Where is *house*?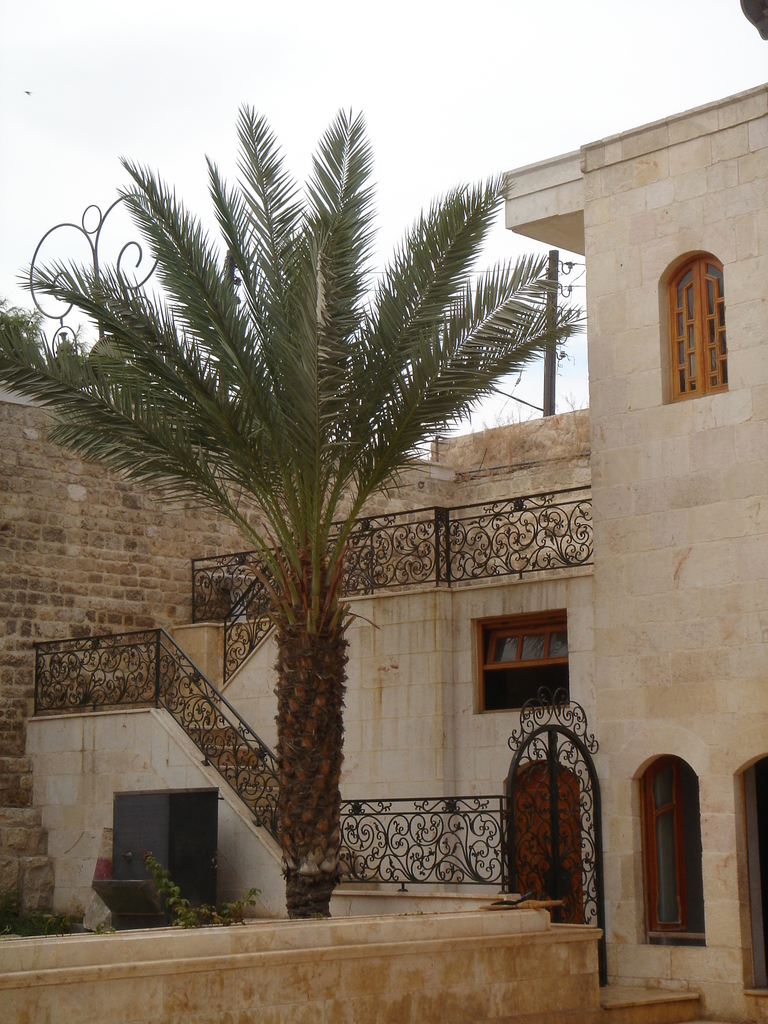
0:86:767:1023.
